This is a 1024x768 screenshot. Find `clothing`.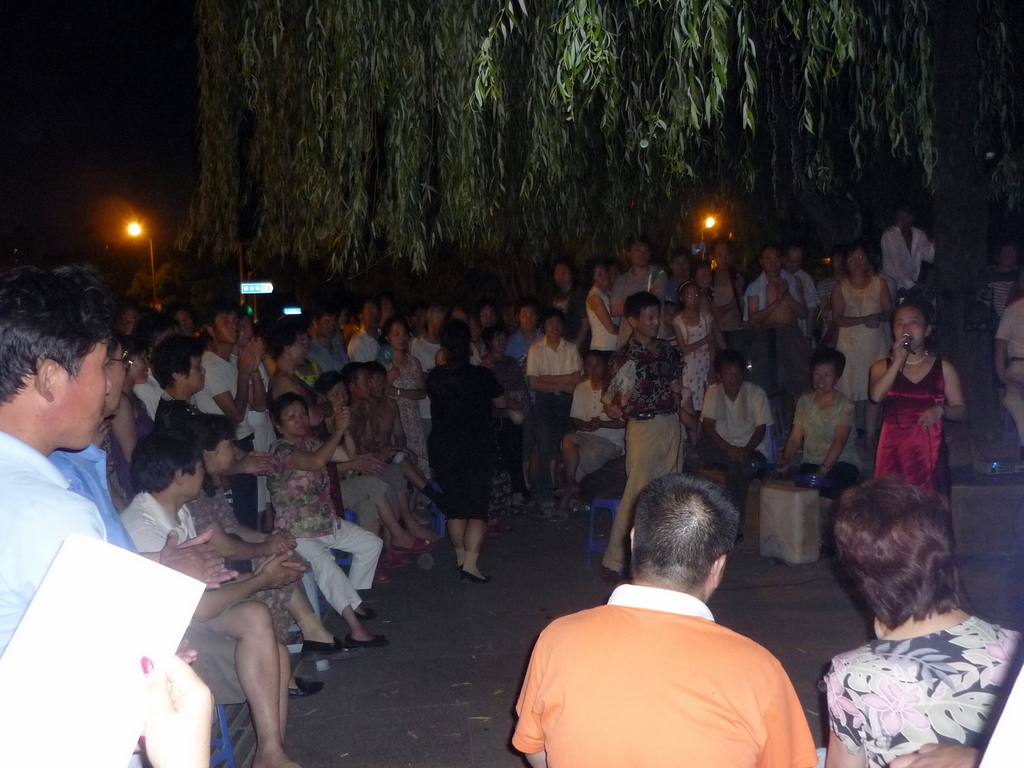
Bounding box: (x1=0, y1=433, x2=138, y2=762).
